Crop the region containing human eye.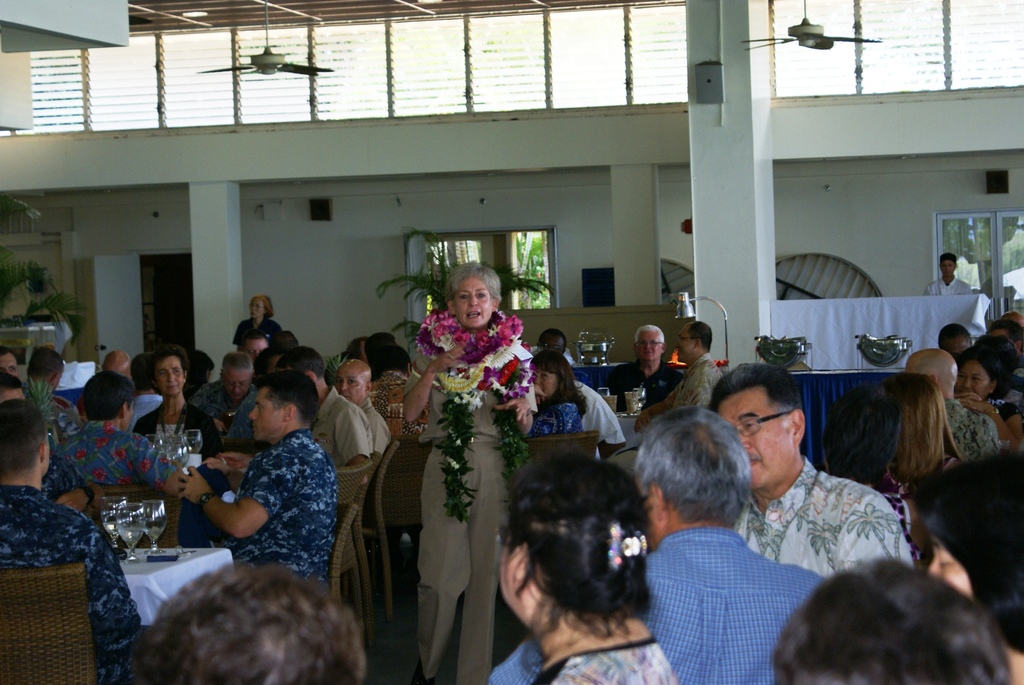
Crop region: rect(971, 376, 982, 384).
